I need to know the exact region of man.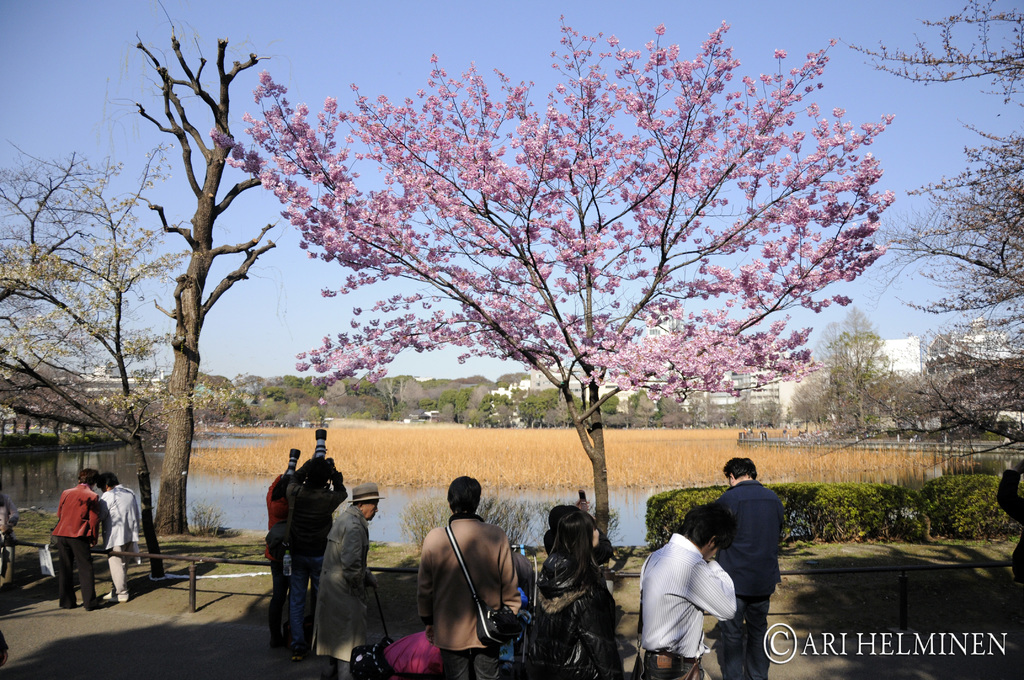
Region: x1=93, y1=469, x2=140, y2=600.
